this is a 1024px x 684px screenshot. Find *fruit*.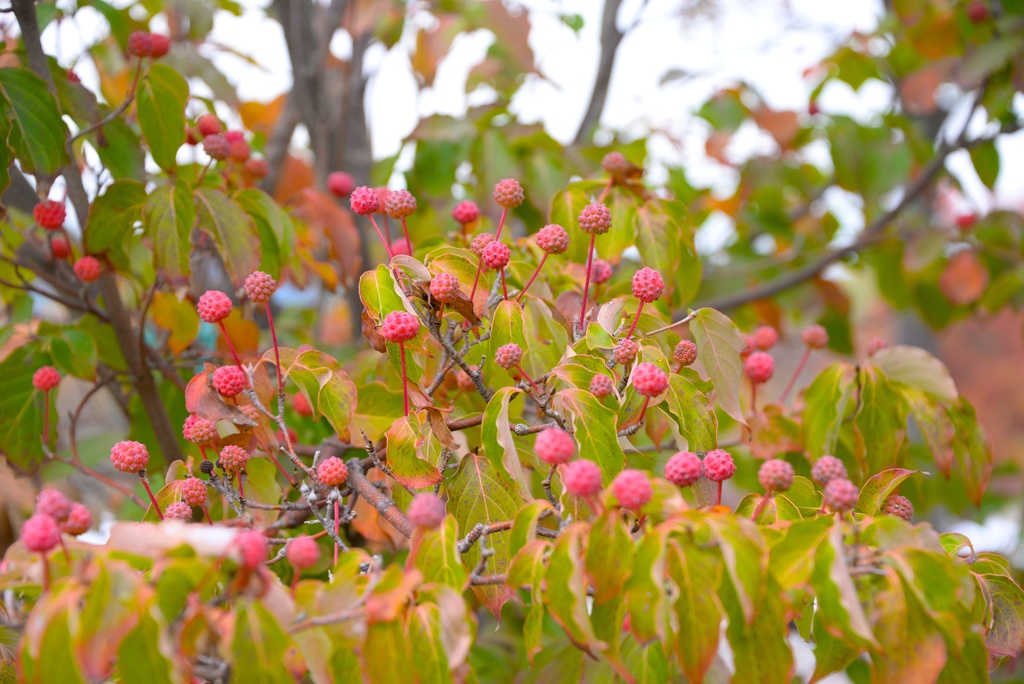
Bounding box: pyautogui.locateOnScreen(810, 455, 844, 496).
